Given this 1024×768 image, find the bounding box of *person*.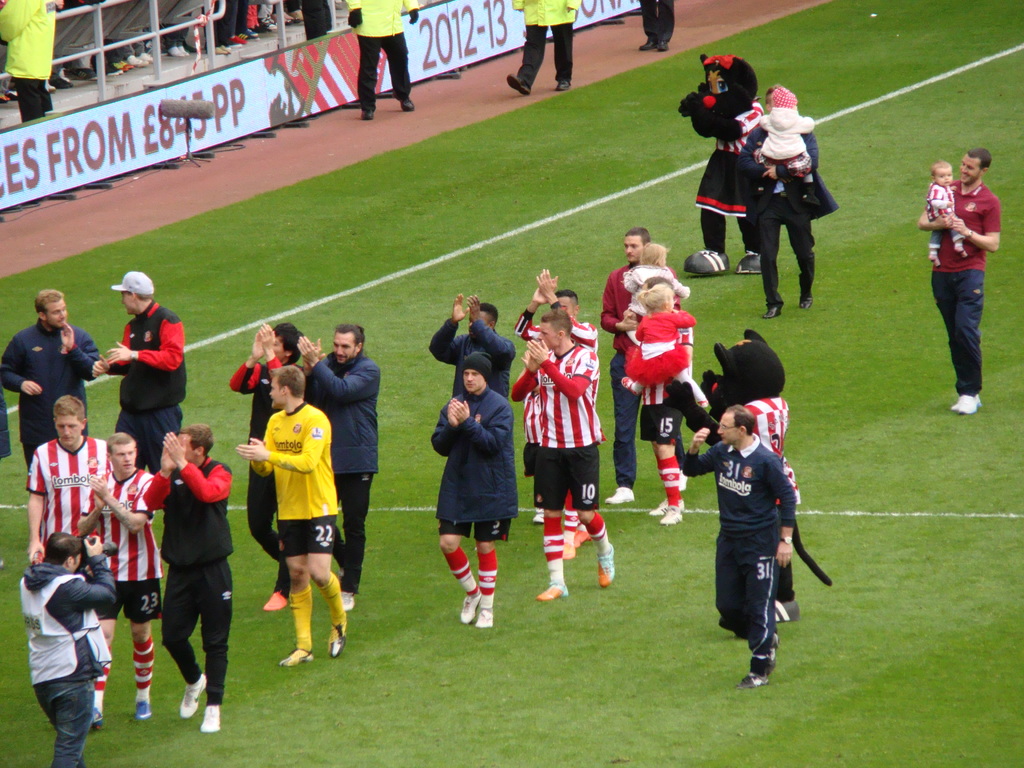
754,90,812,202.
